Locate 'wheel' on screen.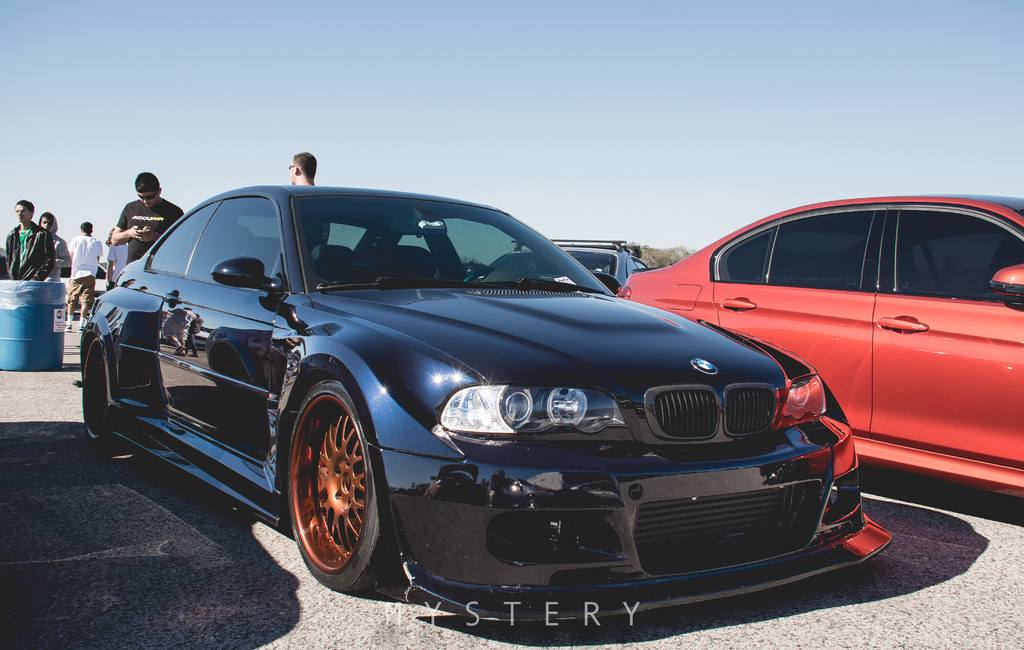
On screen at left=459, top=267, right=500, bottom=286.
